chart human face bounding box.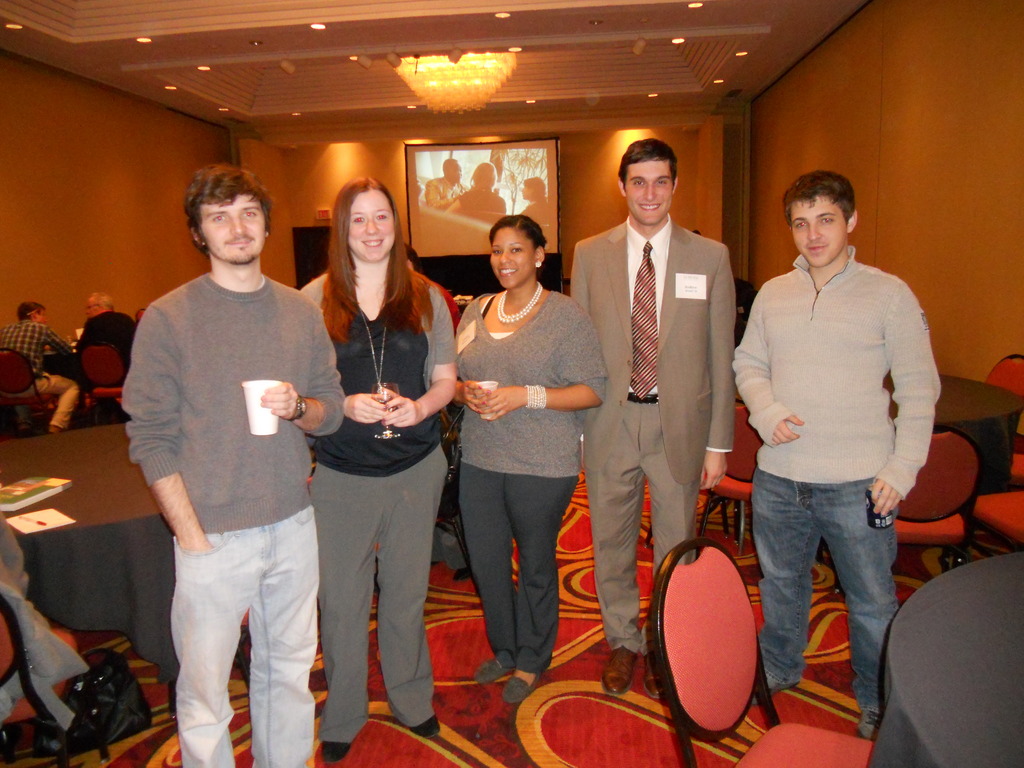
Charted: box(38, 311, 46, 321).
